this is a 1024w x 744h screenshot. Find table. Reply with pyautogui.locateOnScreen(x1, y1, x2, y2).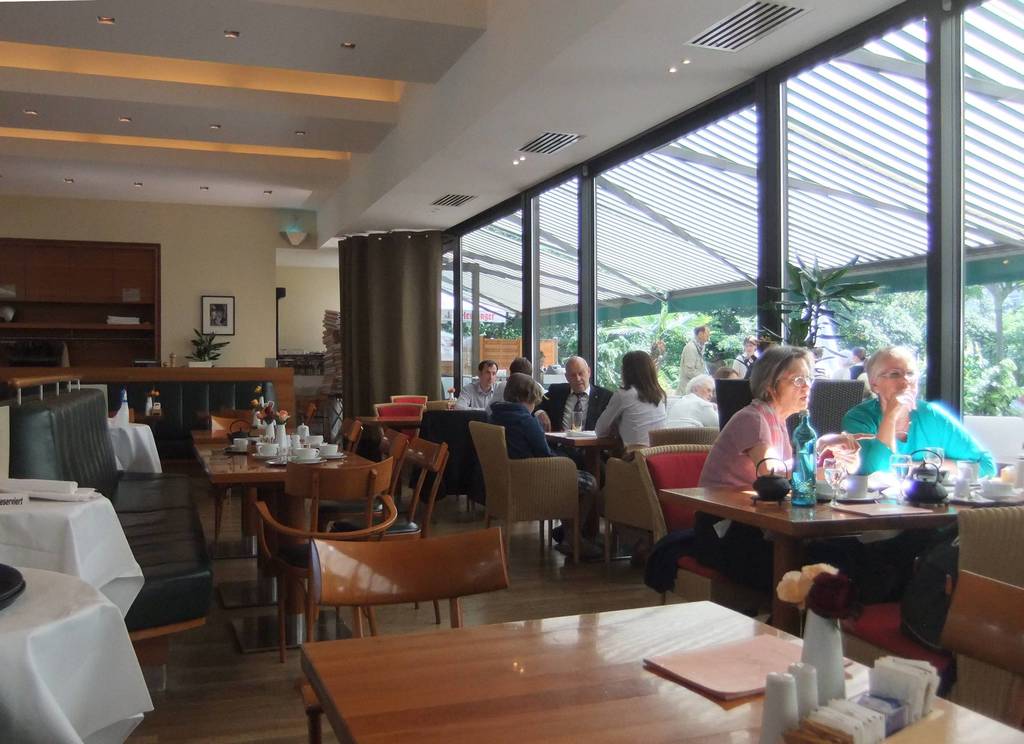
pyautogui.locateOnScreen(200, 413, 316, 547).
